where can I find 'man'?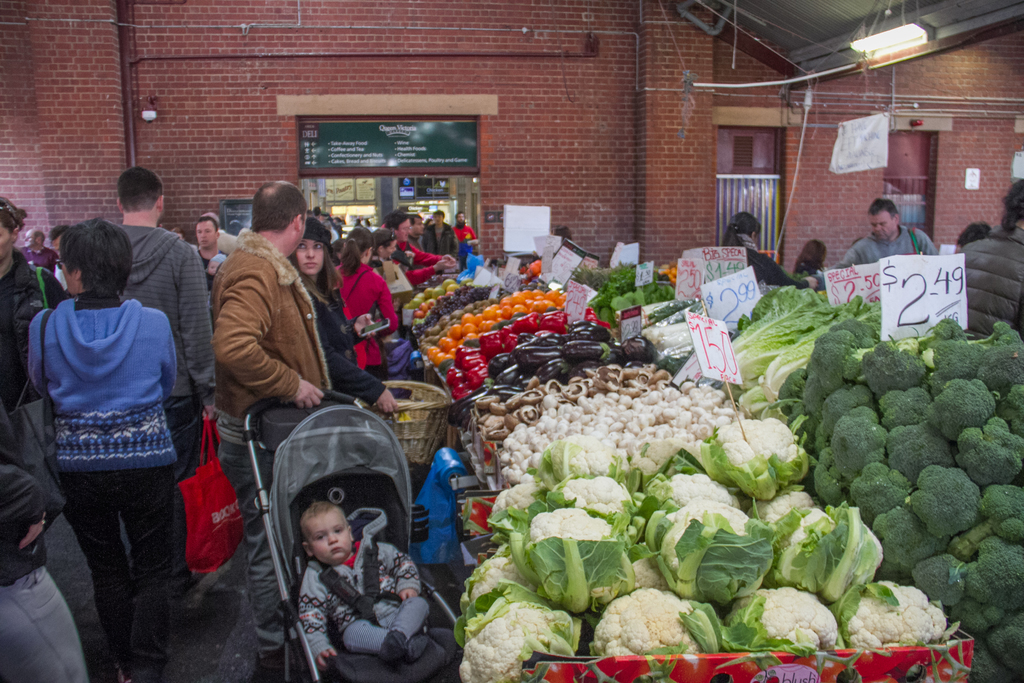
You can find it at (109,161,220,609).
